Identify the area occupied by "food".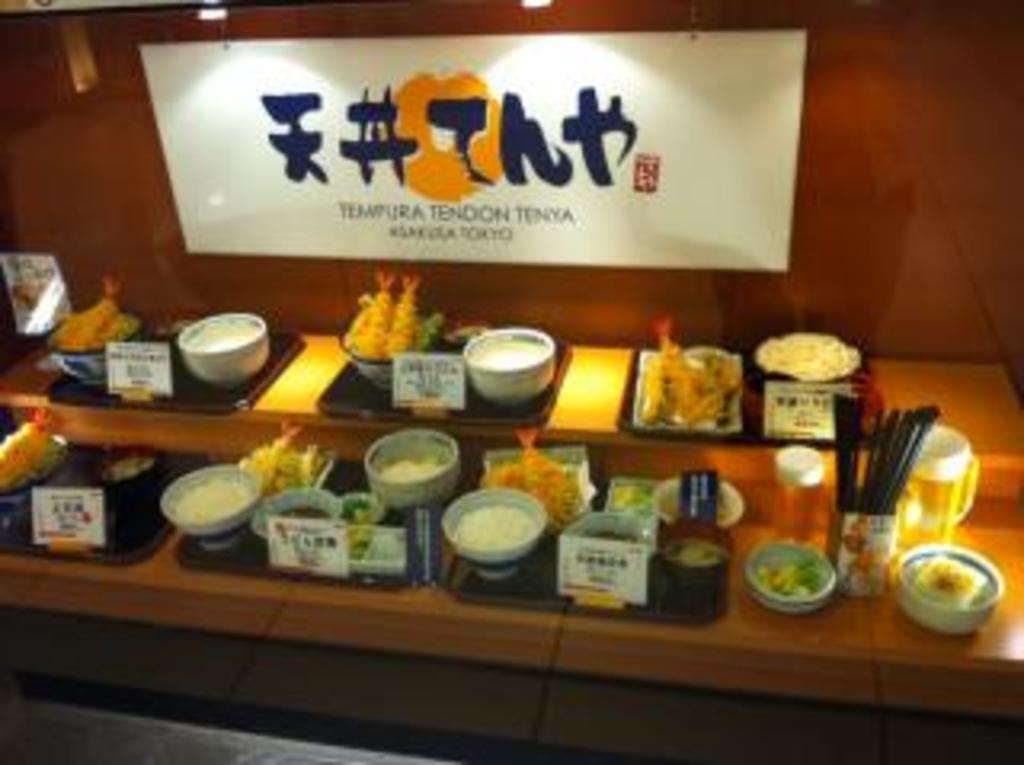
Area: 458, 503, 538, 544.
